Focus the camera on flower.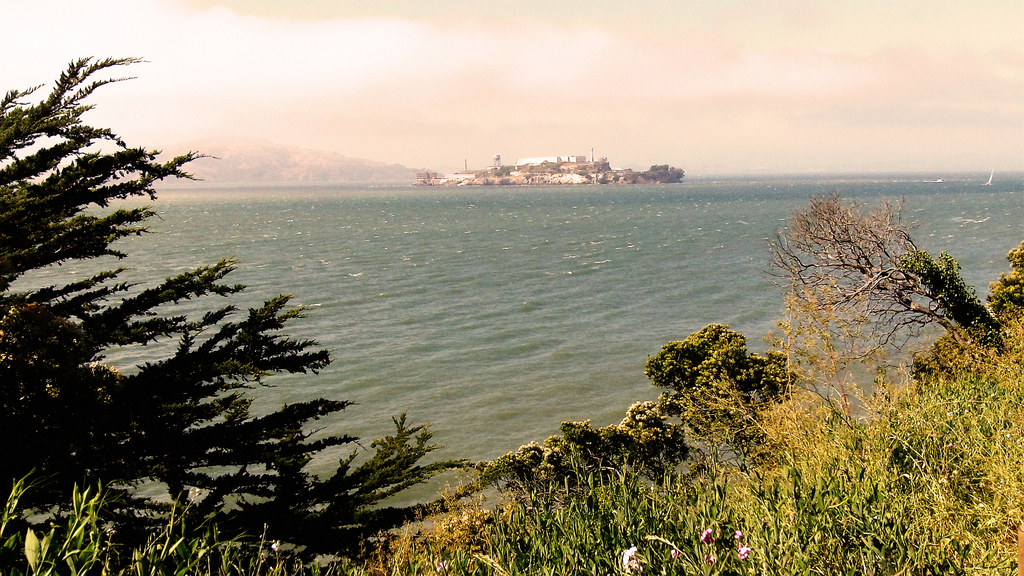
Focus region: l=697, t=525, r=715, b=544.
